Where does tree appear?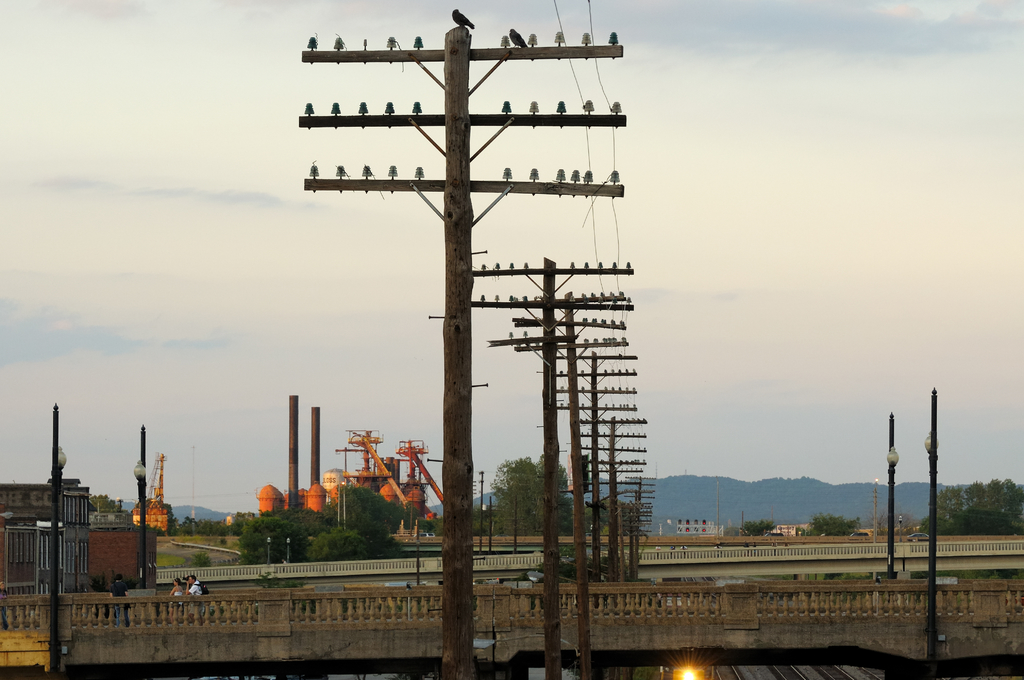
Appears at 876 514 915 537.
